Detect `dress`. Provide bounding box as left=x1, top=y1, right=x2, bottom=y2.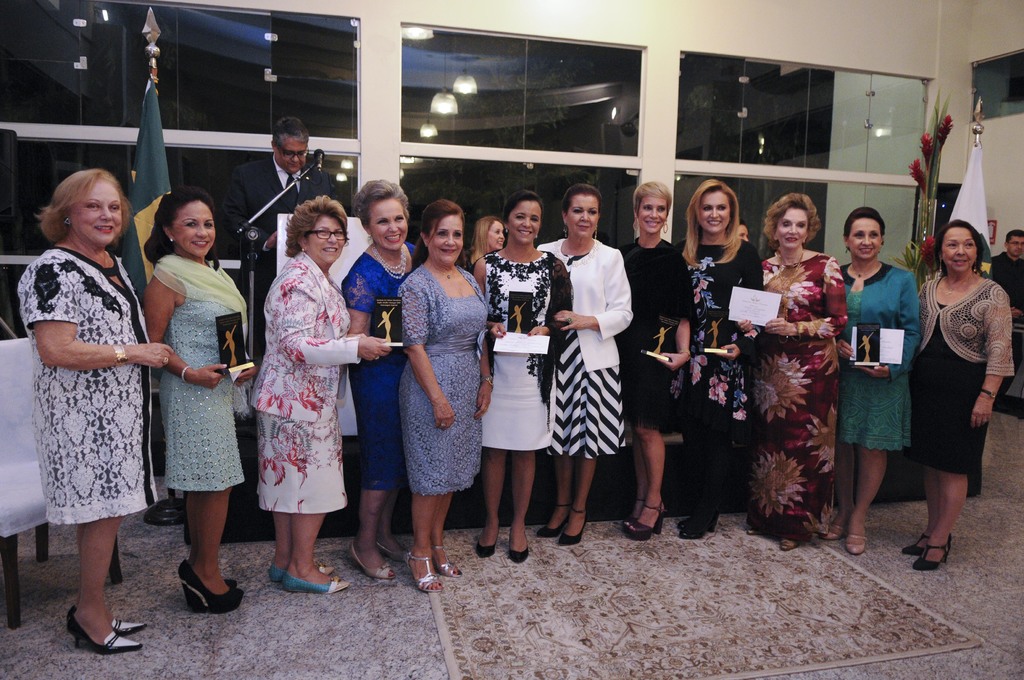
left=553, top=252, right=627, bottom=461.
